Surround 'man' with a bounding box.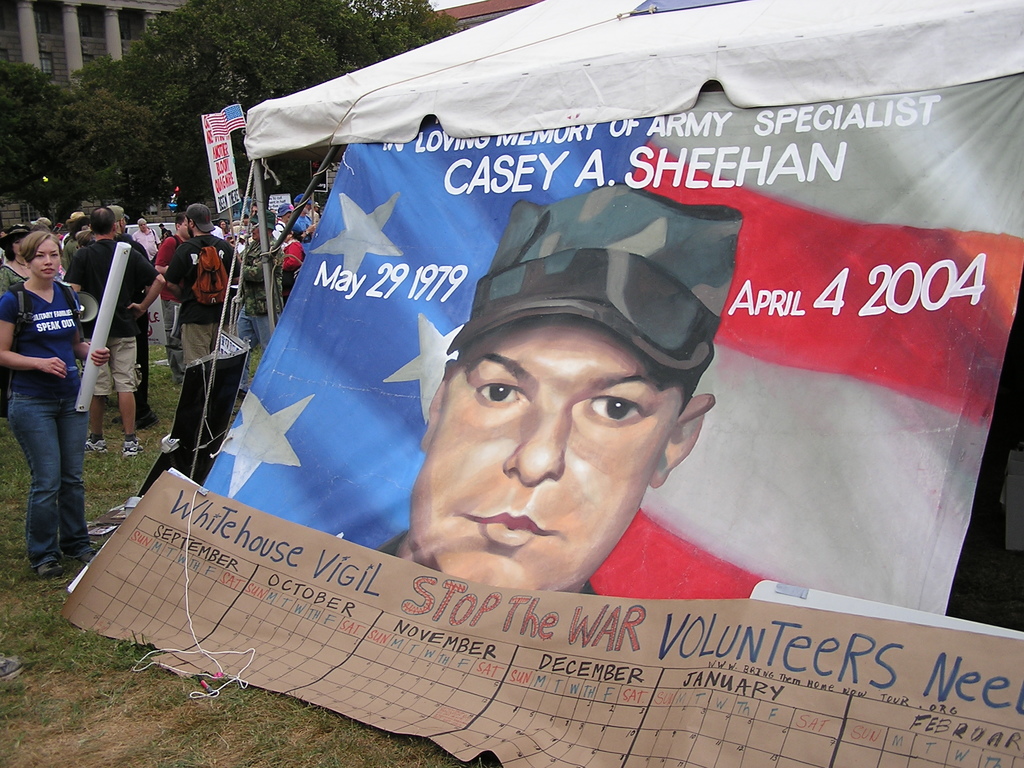
pyautogui.locateOnScreen(237, 212, 284, 392).
